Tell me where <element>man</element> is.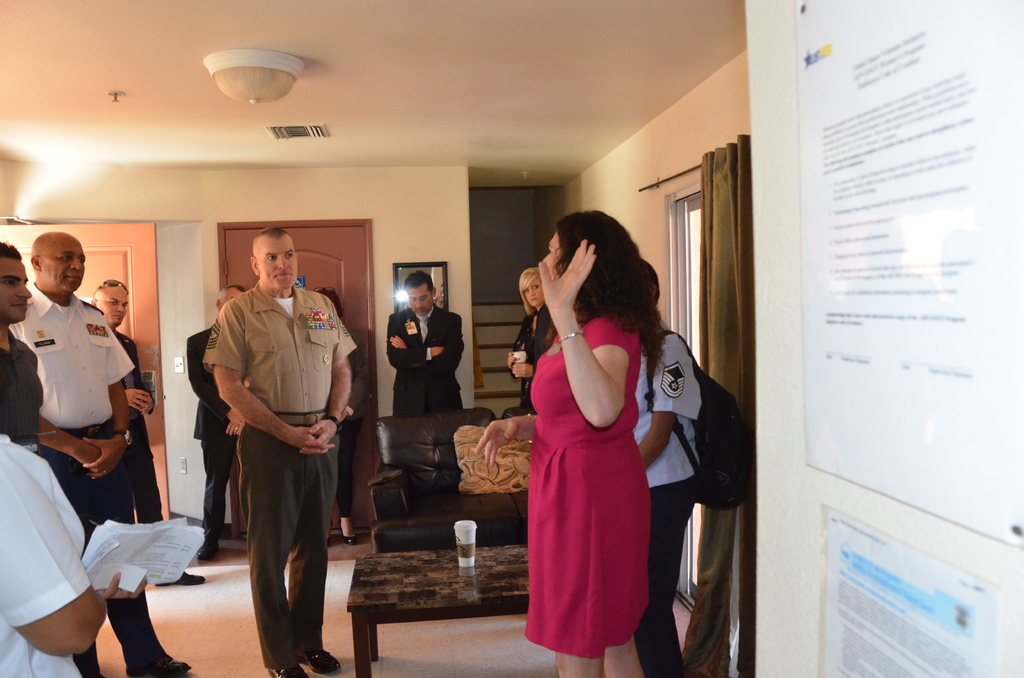
<element>man</element> is at crop(200, 227, 354, 677).
